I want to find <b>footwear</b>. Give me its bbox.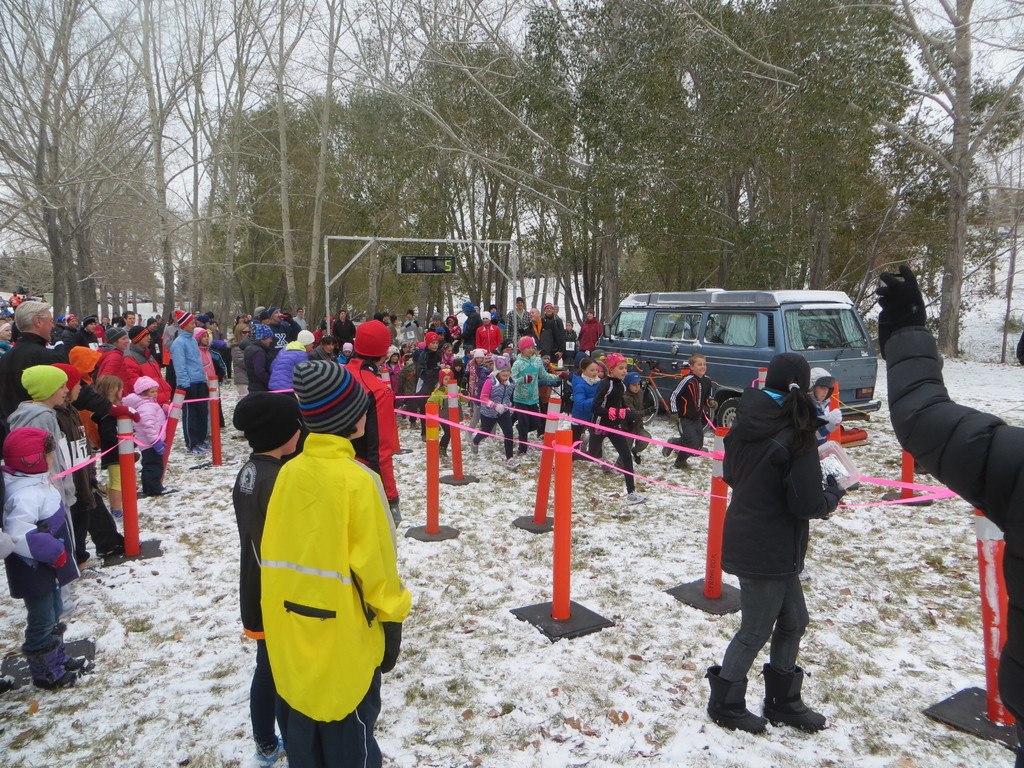
bbox(653, 434, 667, 461).
